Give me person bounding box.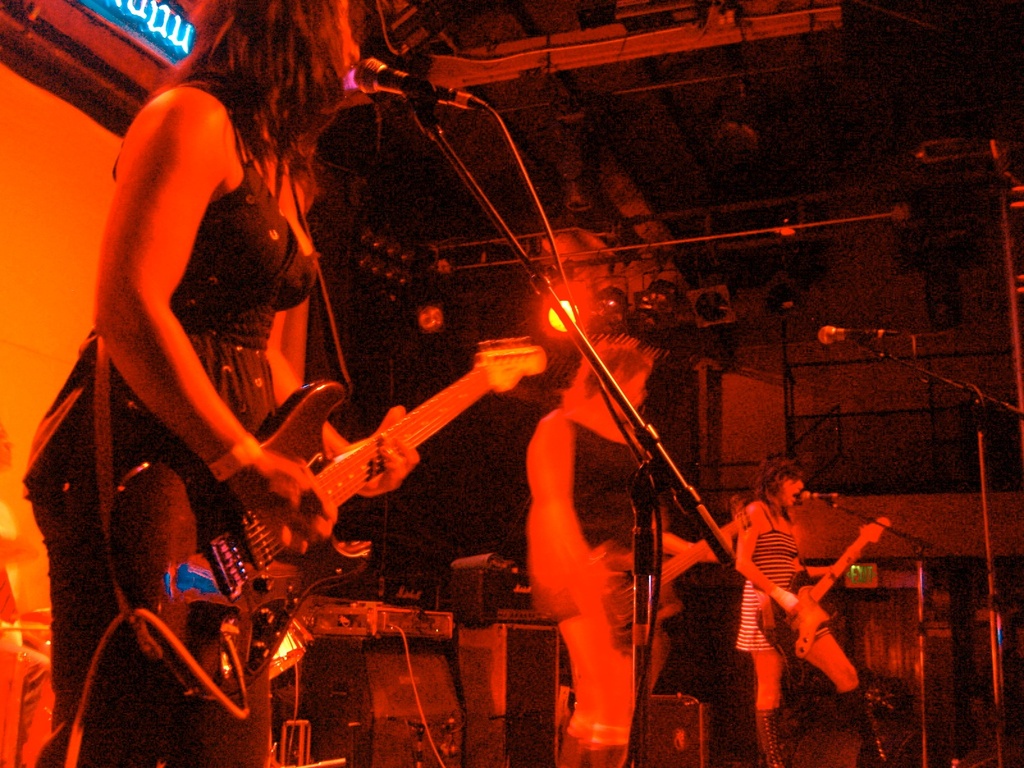
525/330/657/767.
